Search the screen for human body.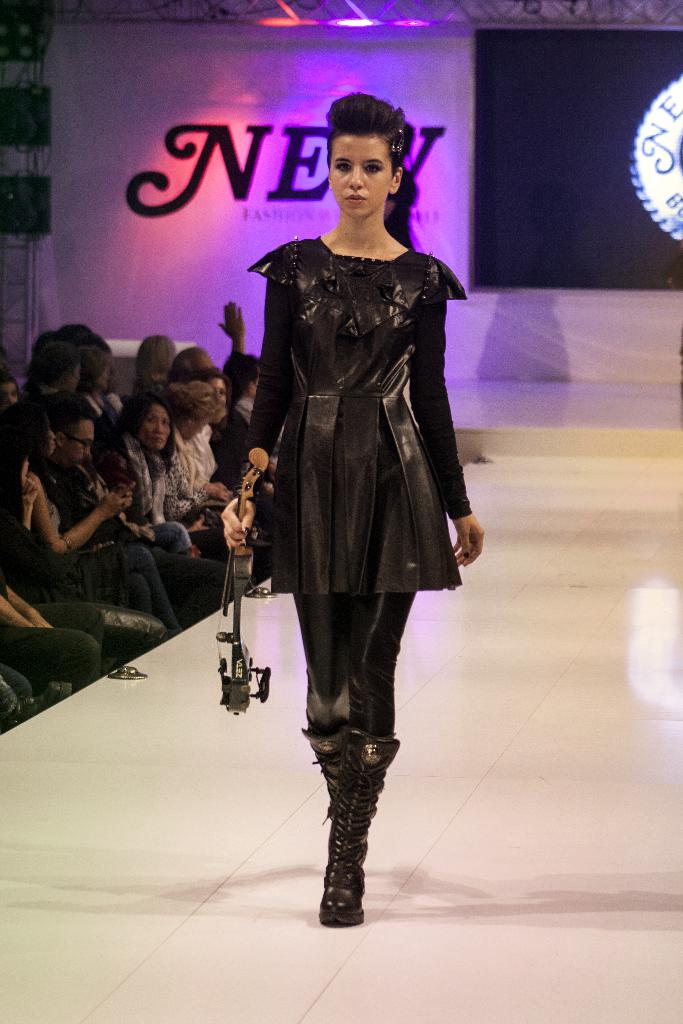
Found at <region>232, 219, 488, 936</region>.
